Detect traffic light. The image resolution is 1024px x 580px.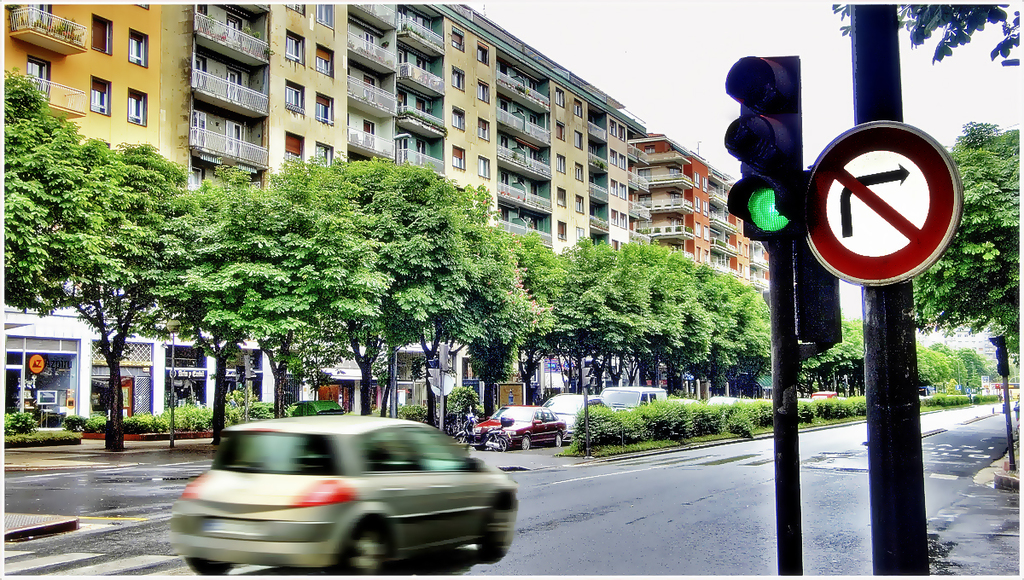
locate(986, 335, 1009, 376).
